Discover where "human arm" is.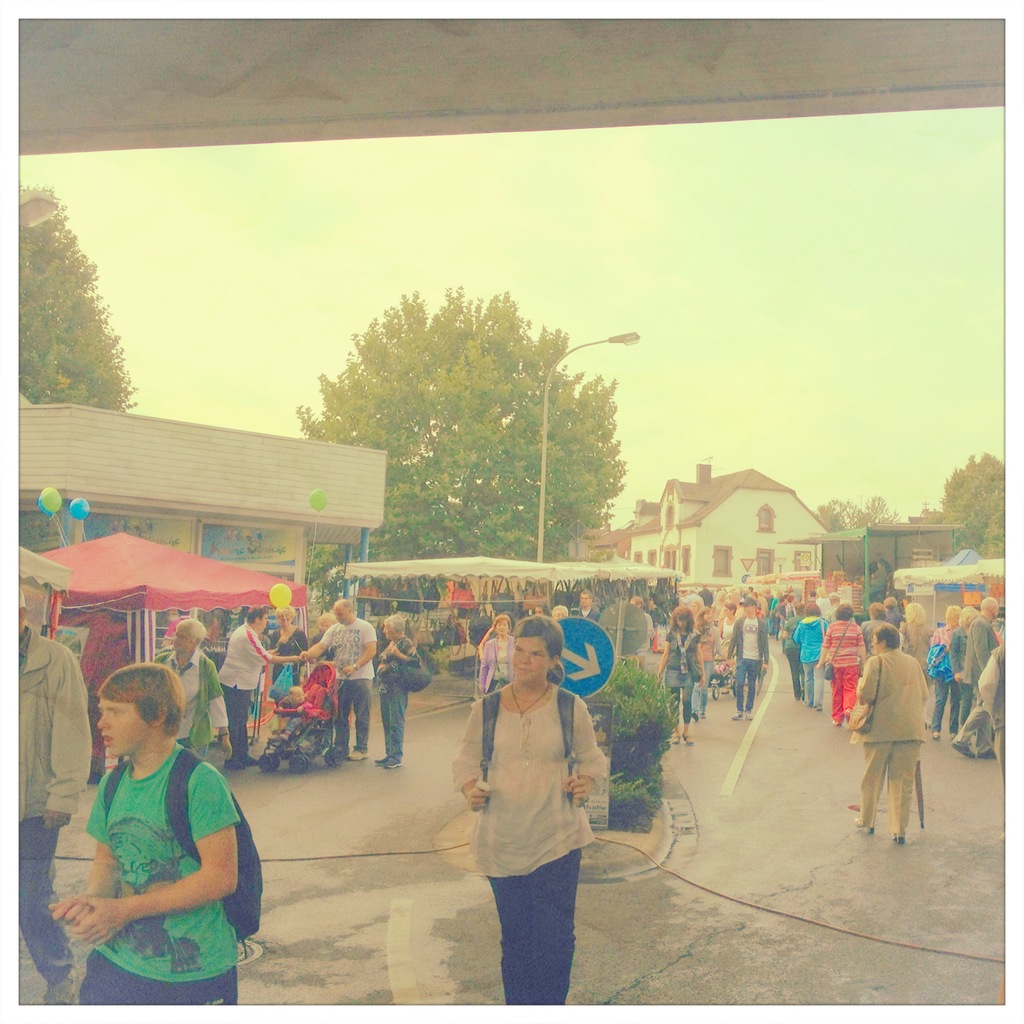
Discovered at 38/765/143/932.
